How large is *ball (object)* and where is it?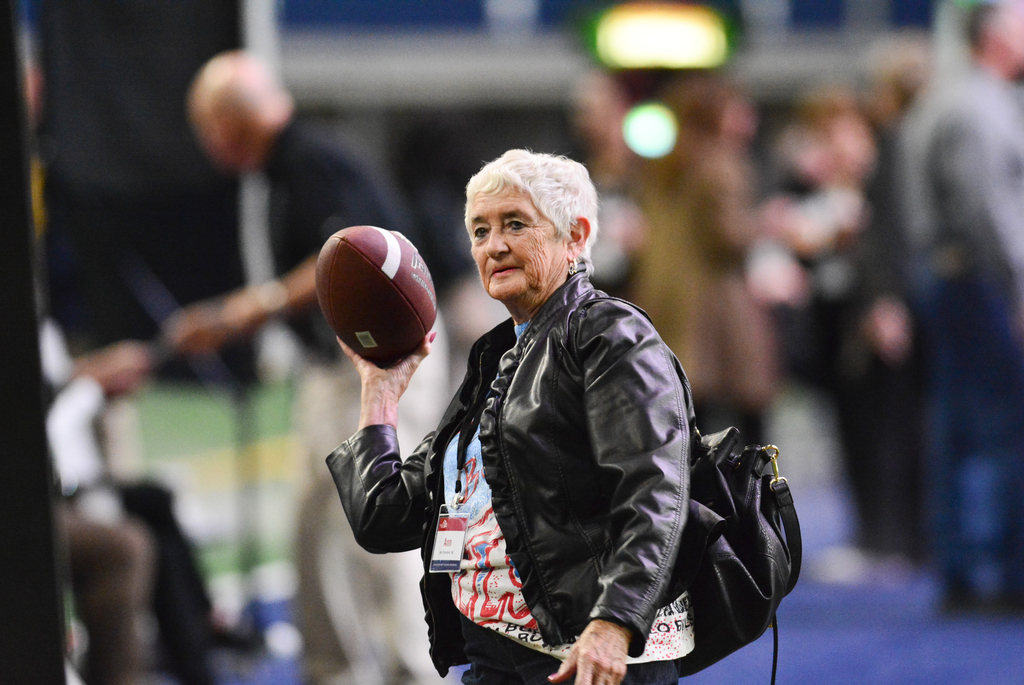
Bounding box: select_region(314, 222, 444, 372).
